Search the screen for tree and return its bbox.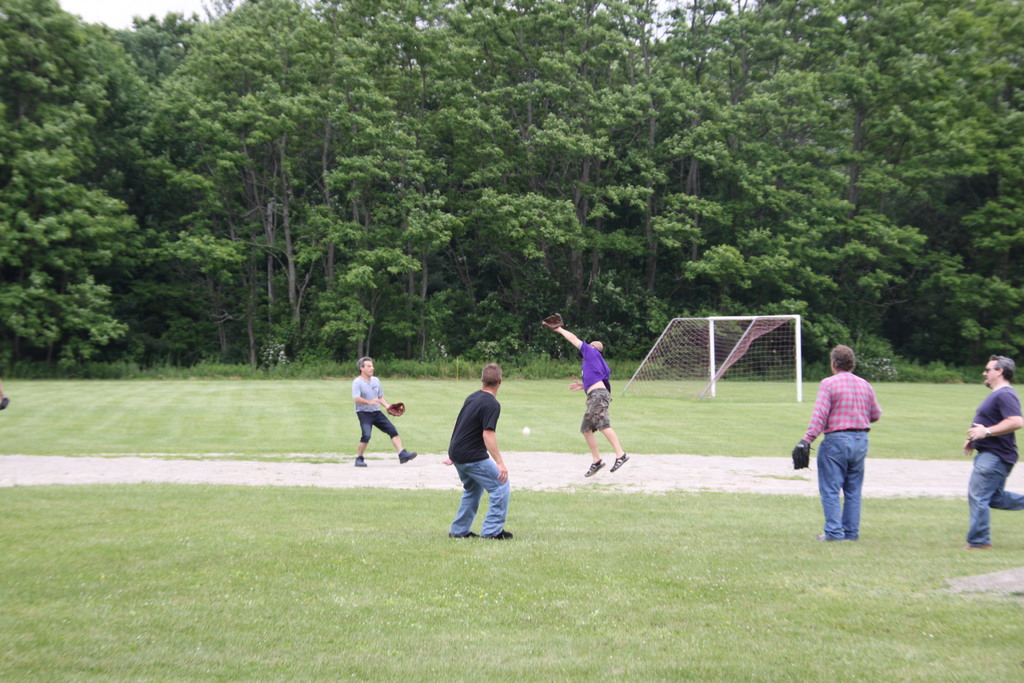
Found: crop(0, 0, 210, 368).
